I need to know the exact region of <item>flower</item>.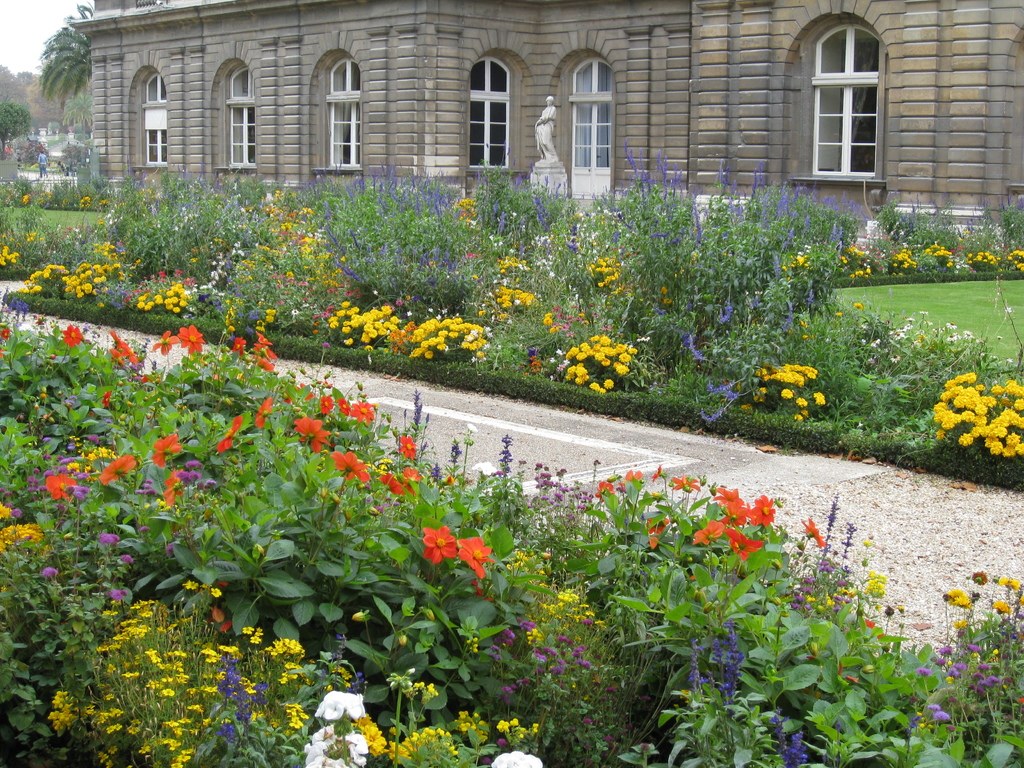
Region: [446, 435, 463, 466].
